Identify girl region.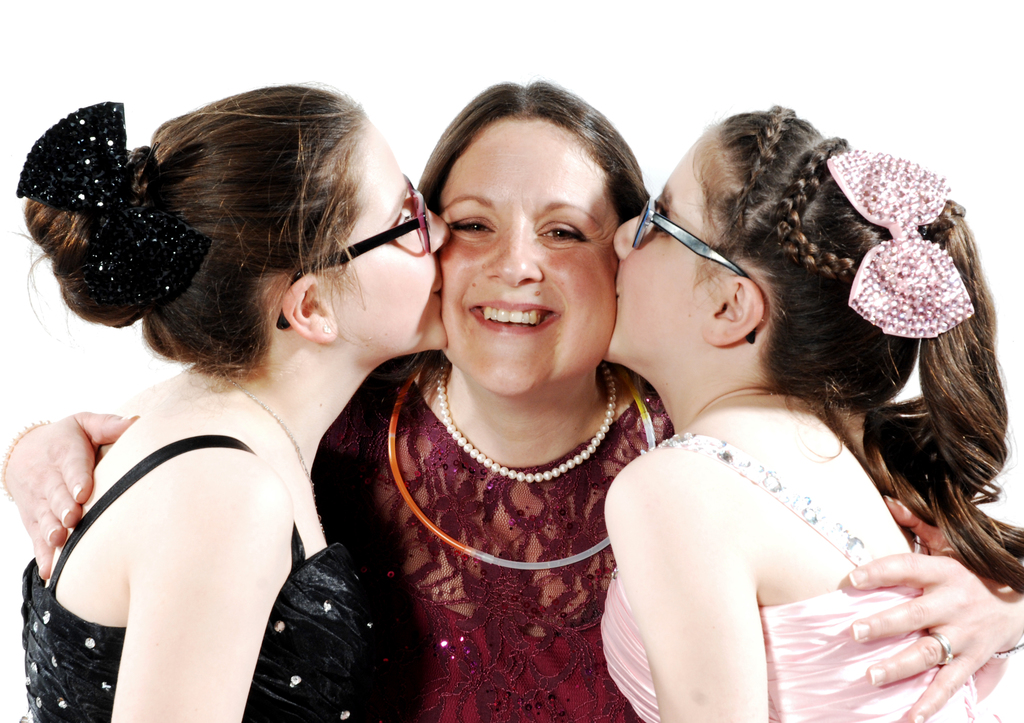
Region: 601/102/1022/722.
